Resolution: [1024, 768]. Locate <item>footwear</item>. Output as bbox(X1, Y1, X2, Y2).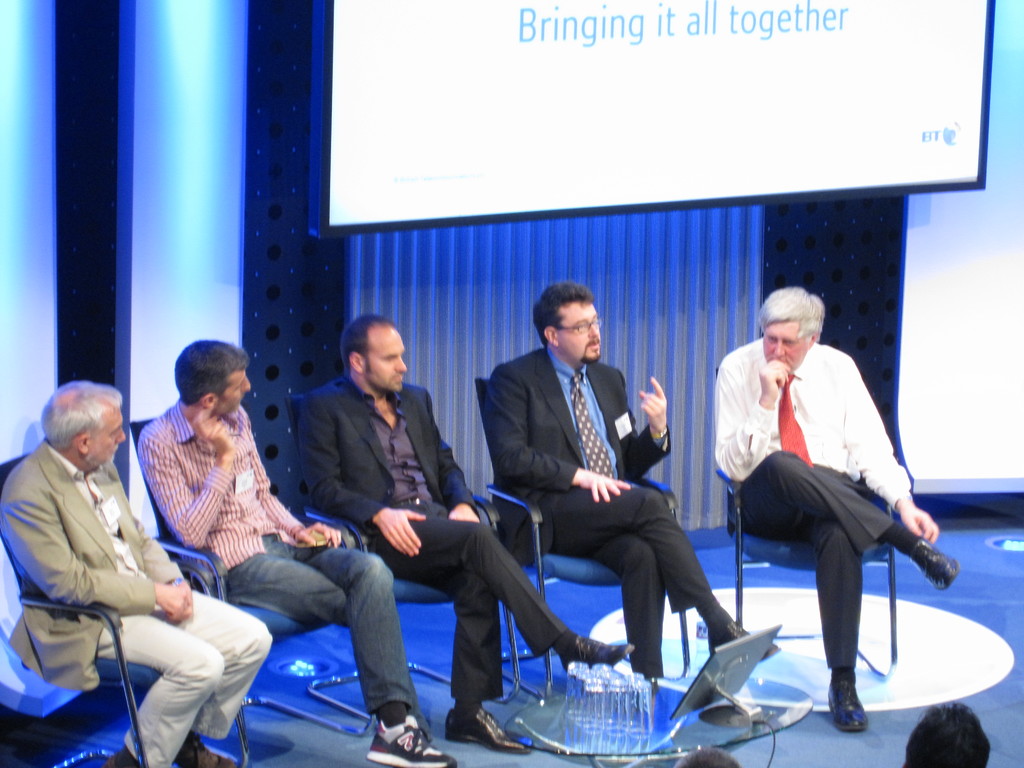
bbox(557, 628, 639, 669).
